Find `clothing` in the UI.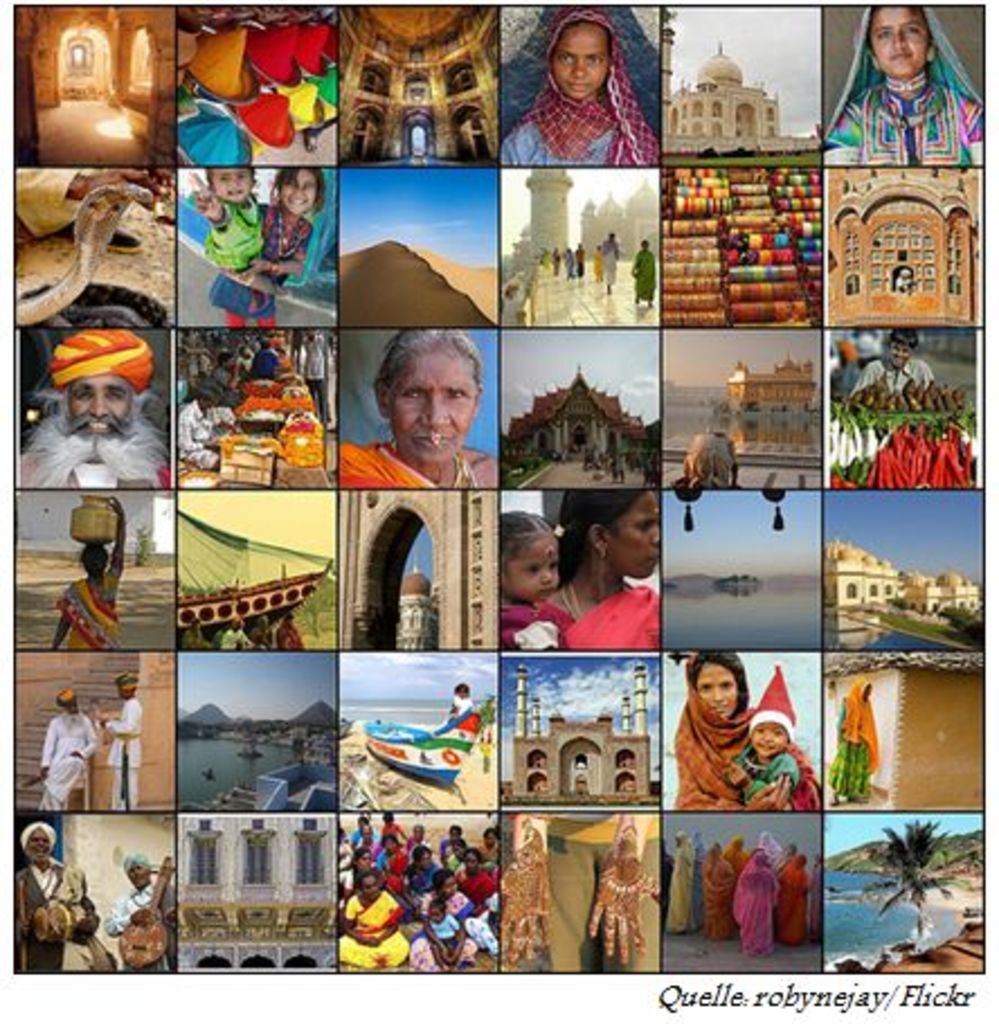
UI element at select_region(14, 860, 117, 970).
